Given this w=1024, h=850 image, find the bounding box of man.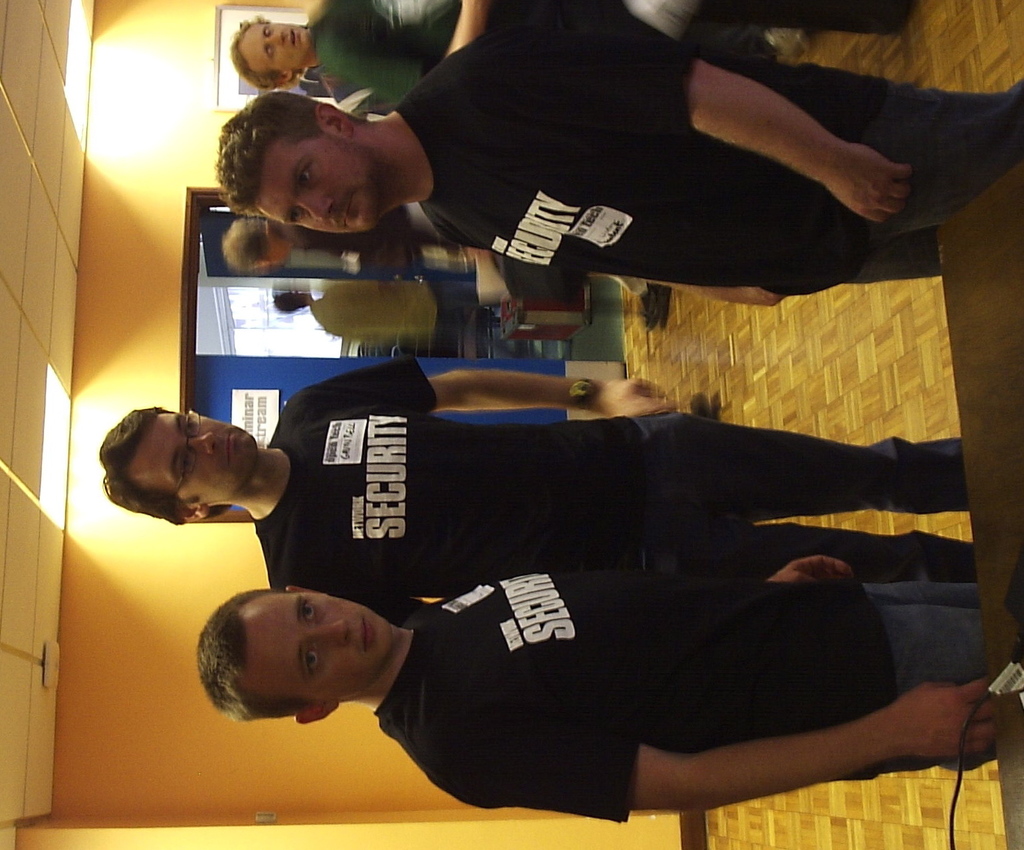
269,280,500,336.
